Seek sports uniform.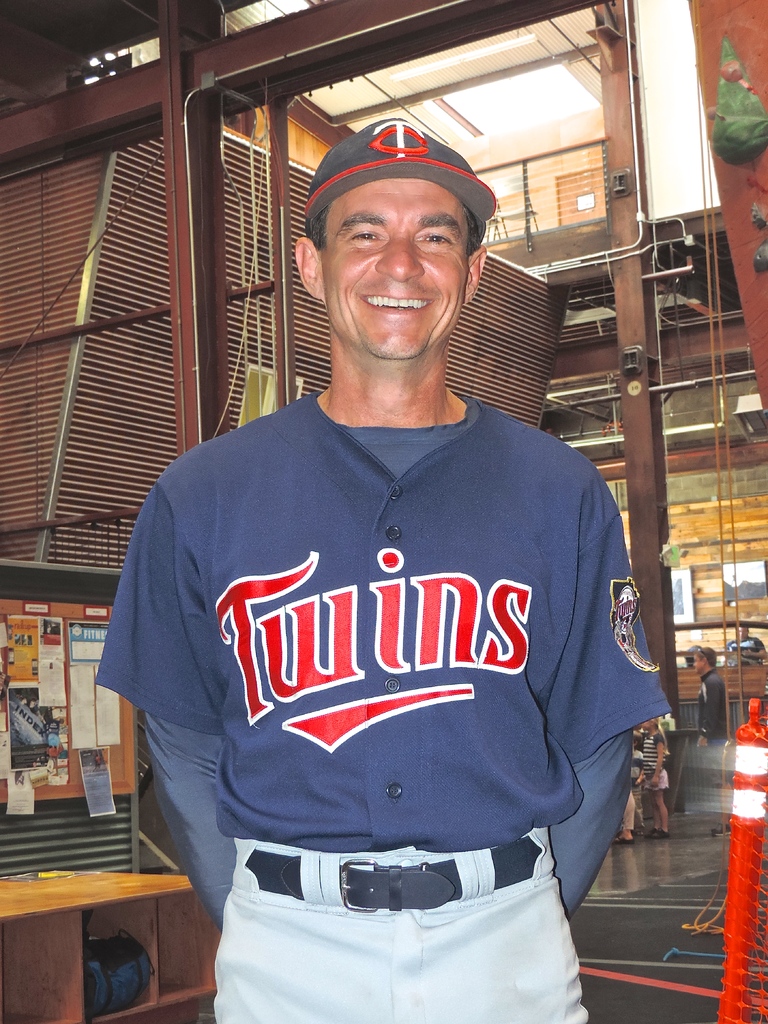
select_region(93, 114, 671, 1023).
